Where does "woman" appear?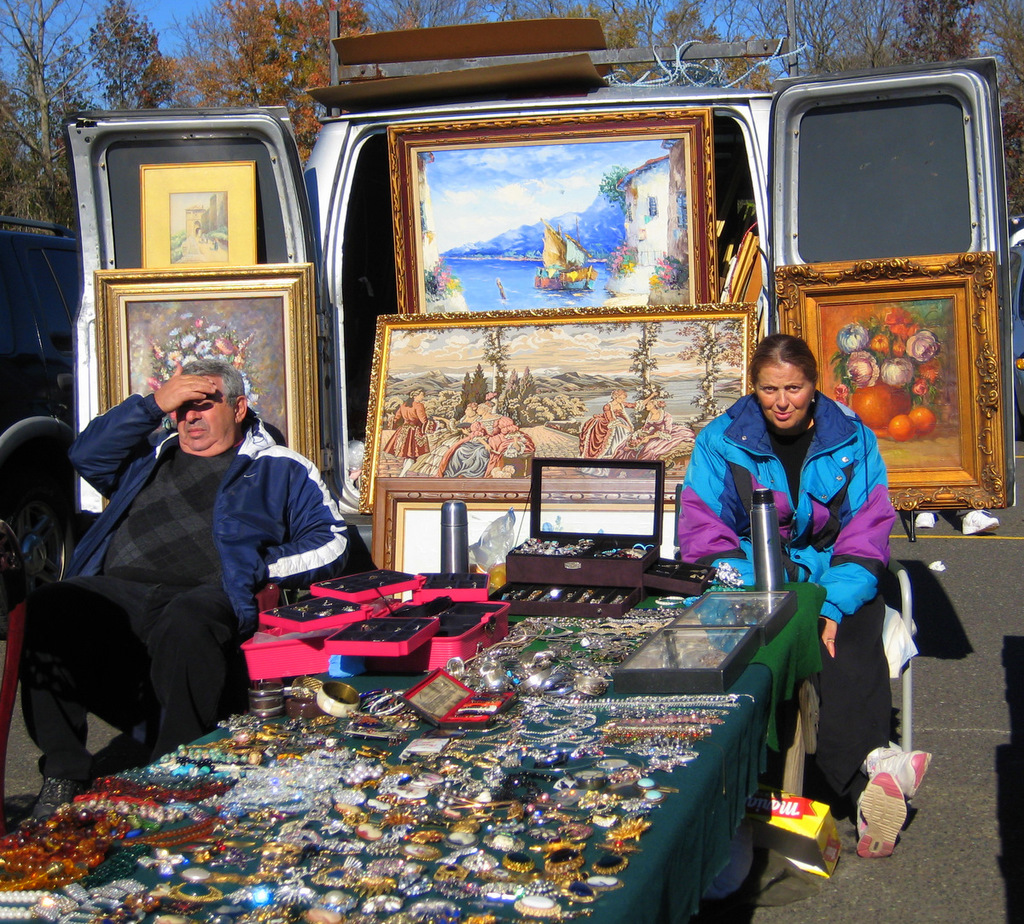
Appears at crop(692, 276, 935, 850).
